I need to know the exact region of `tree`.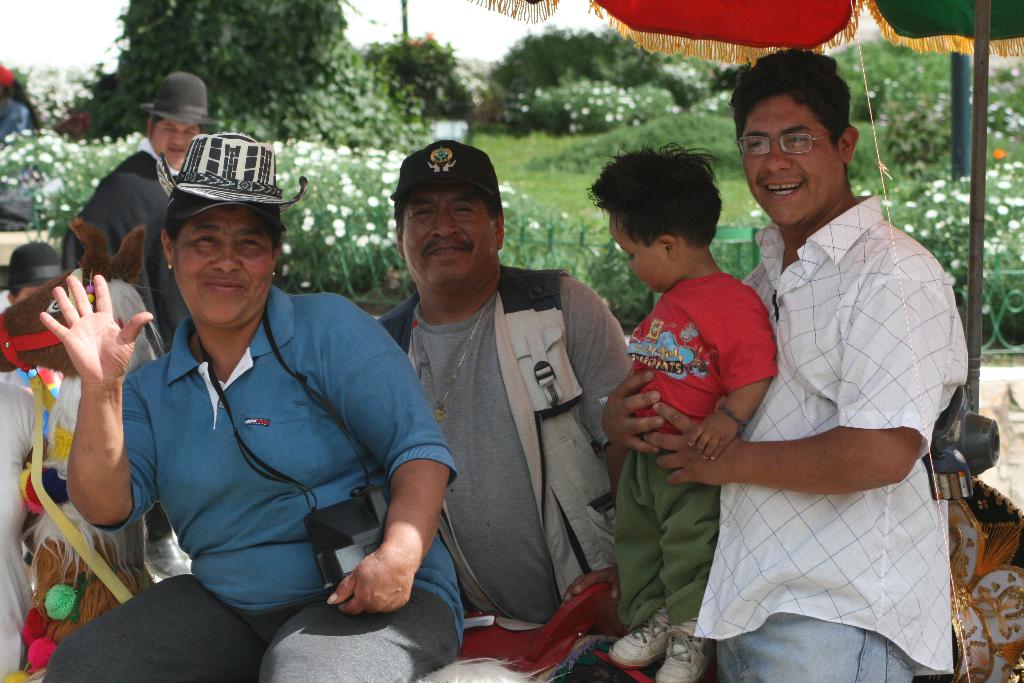
Region: 63:0:424:151.
